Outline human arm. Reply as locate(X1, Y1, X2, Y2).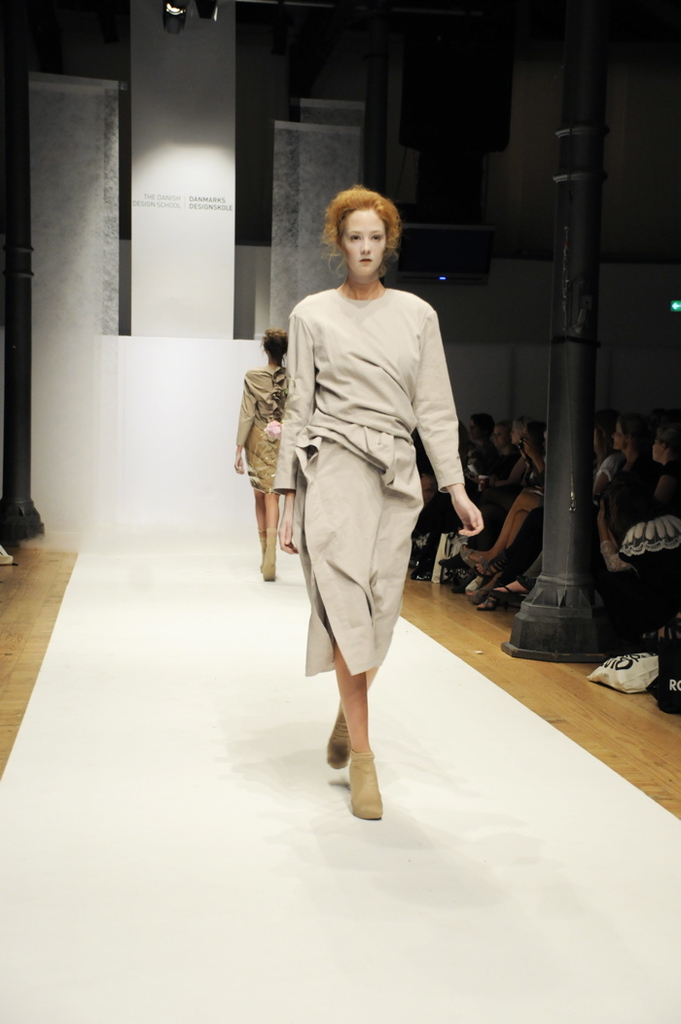
locate(225, 373, 258, 475).
